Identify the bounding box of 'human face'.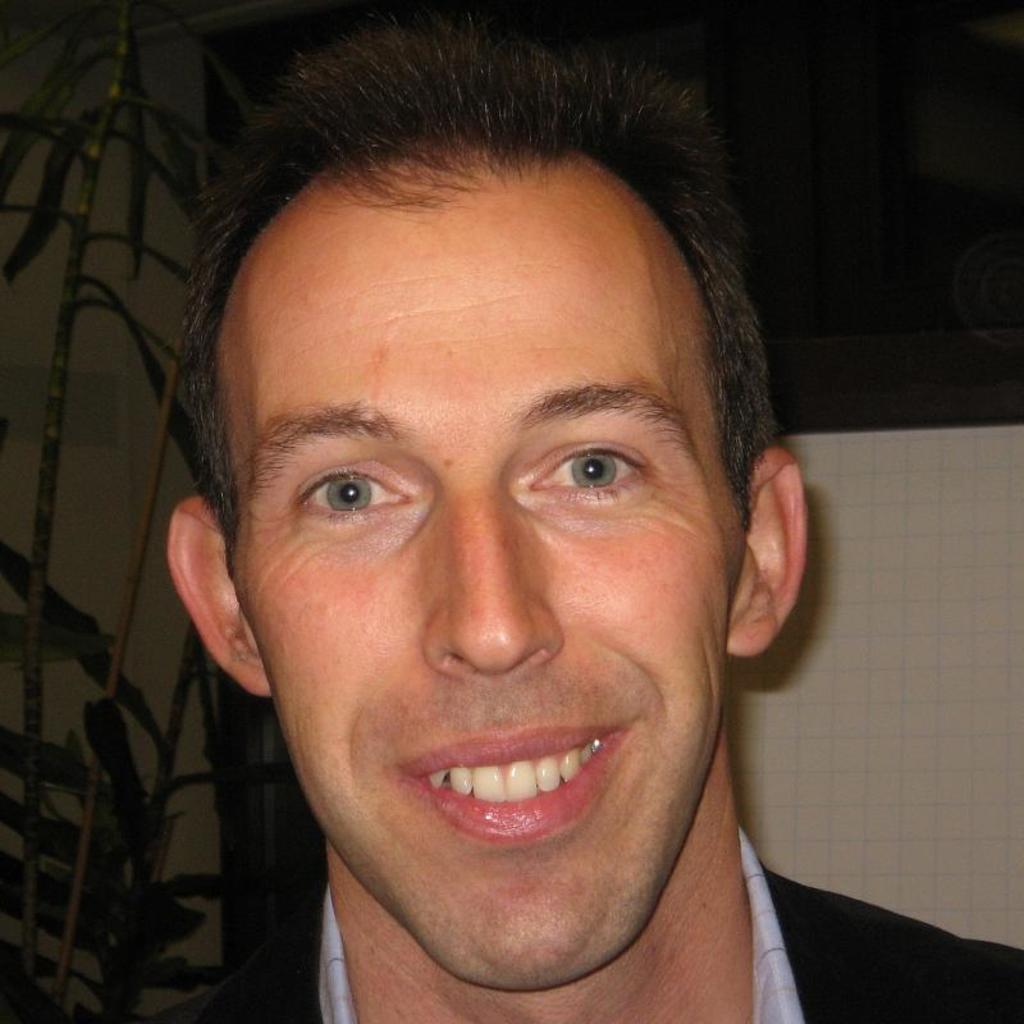
left=238, top=236, right=745, bottom=991.
